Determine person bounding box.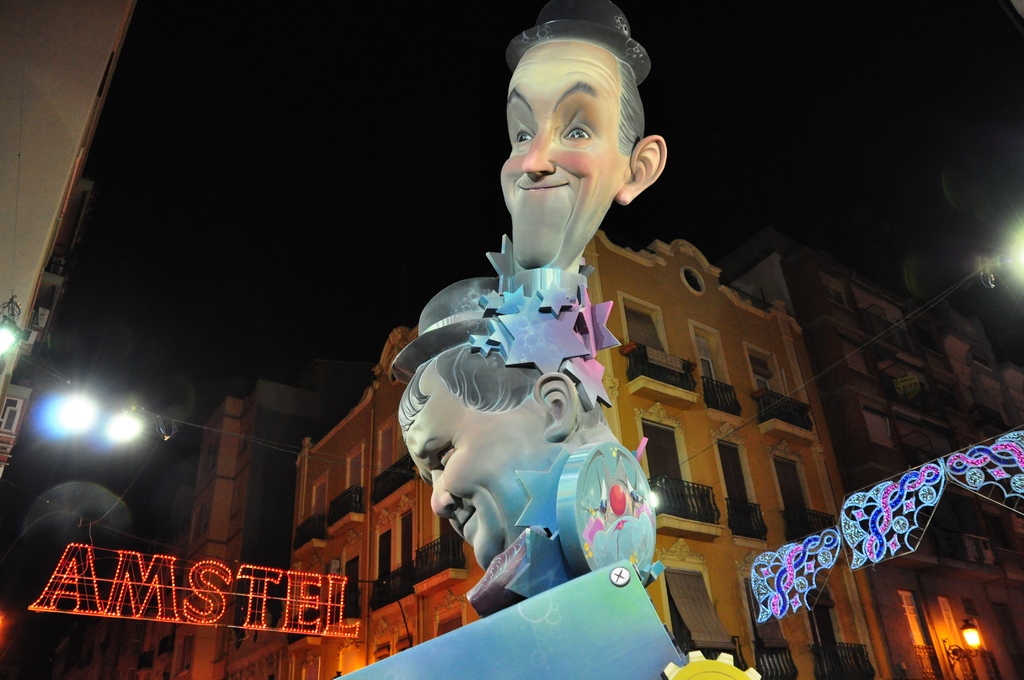
Determined: {"x1": 389, "y1": 274, "x2": 621, "y2": 571}.
